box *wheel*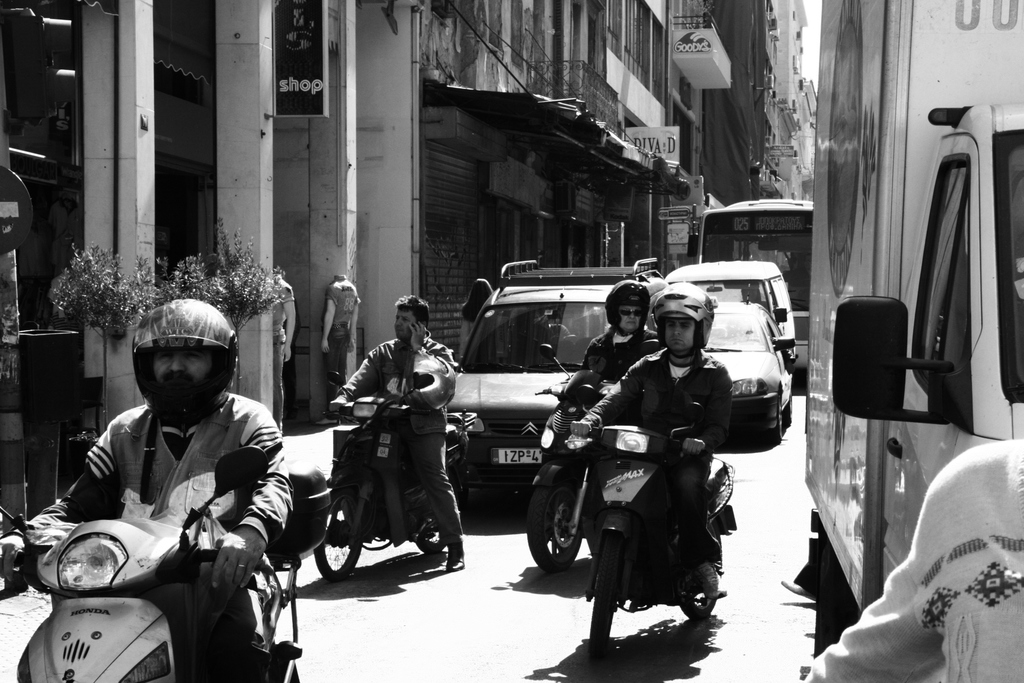
{"x1": 769, "y1": 393, "x2": 781, "y2": 443}
